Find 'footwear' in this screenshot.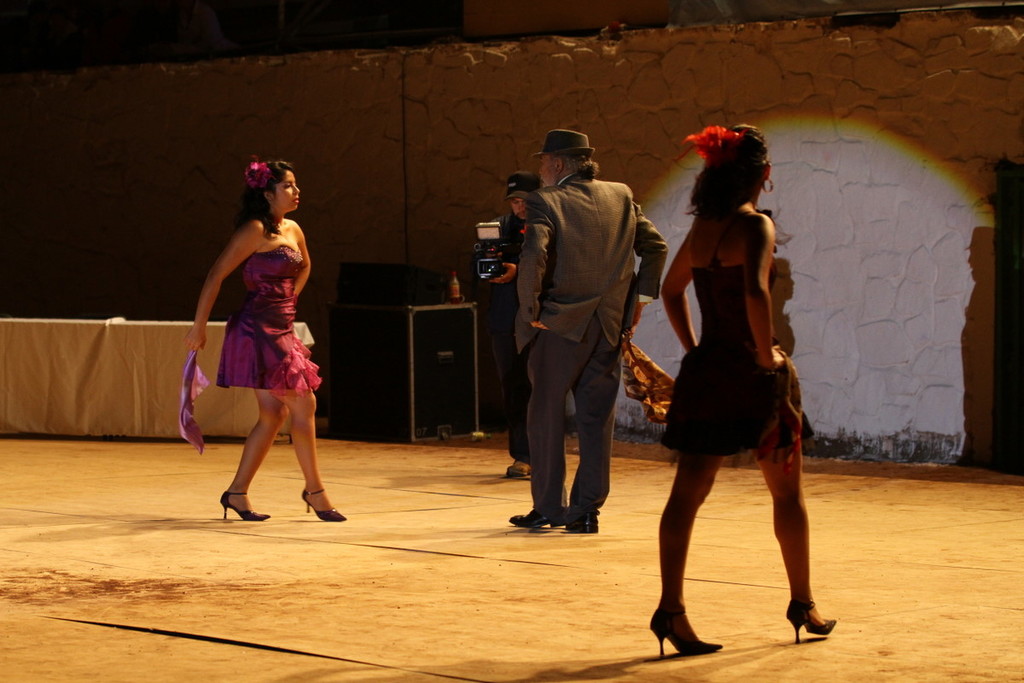
The bounding box for 'footwear' is left=503, top=461, right=529, bottom=479.
